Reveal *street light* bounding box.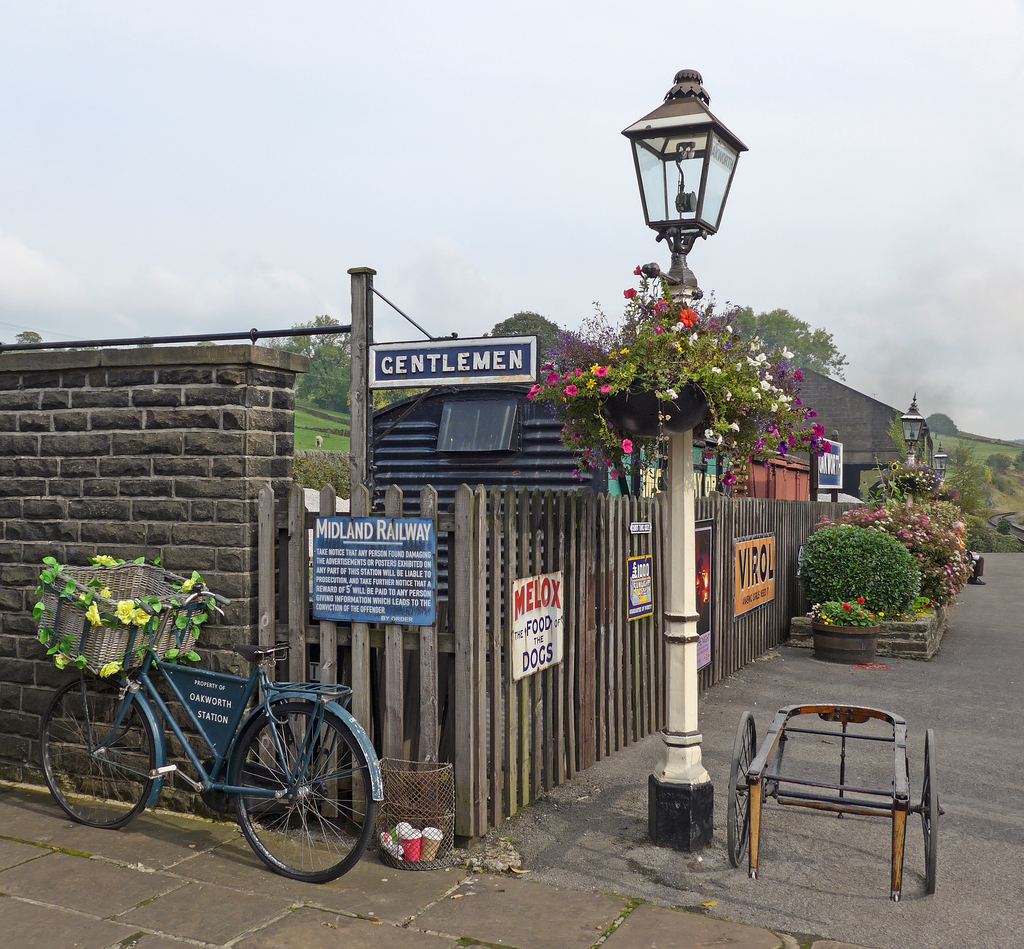
Revealed: (898, 396, 927, 479).
